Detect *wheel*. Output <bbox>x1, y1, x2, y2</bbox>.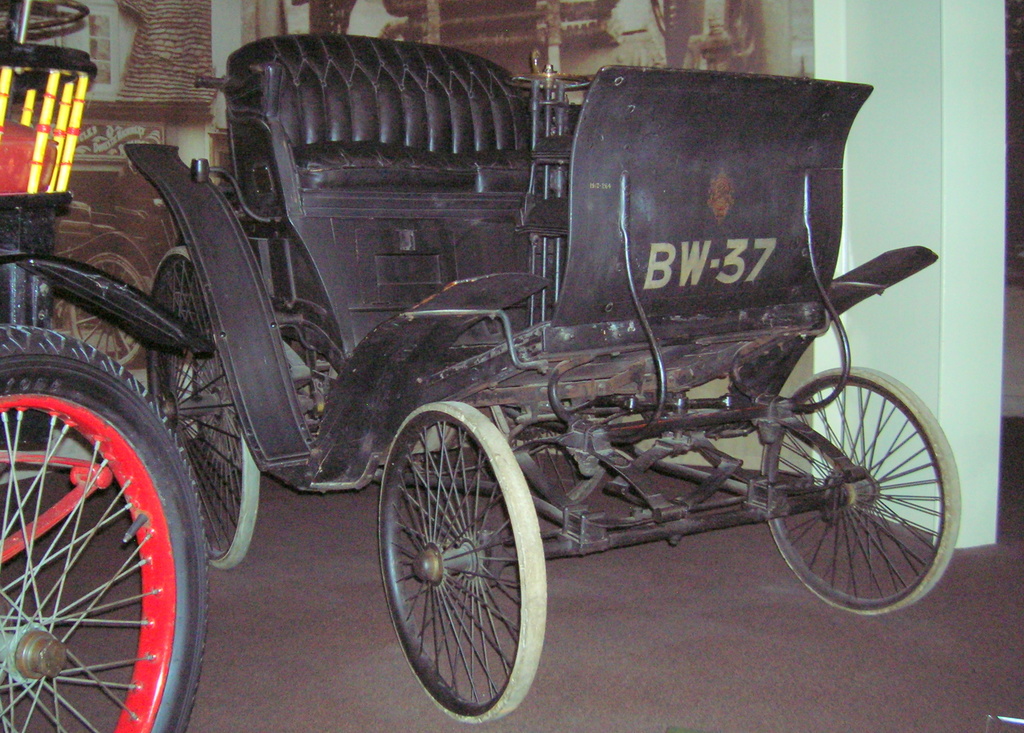
<bbox>758, 364, 959, 622</bbox>.
